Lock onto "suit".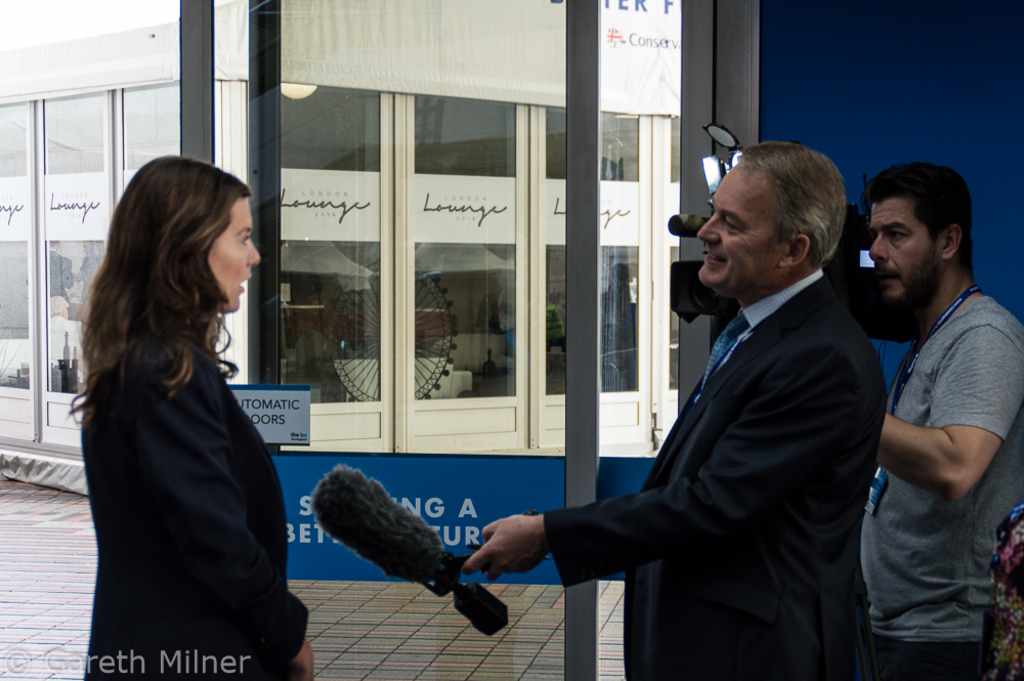
Locked: <box>530,182,911,664</box>.
